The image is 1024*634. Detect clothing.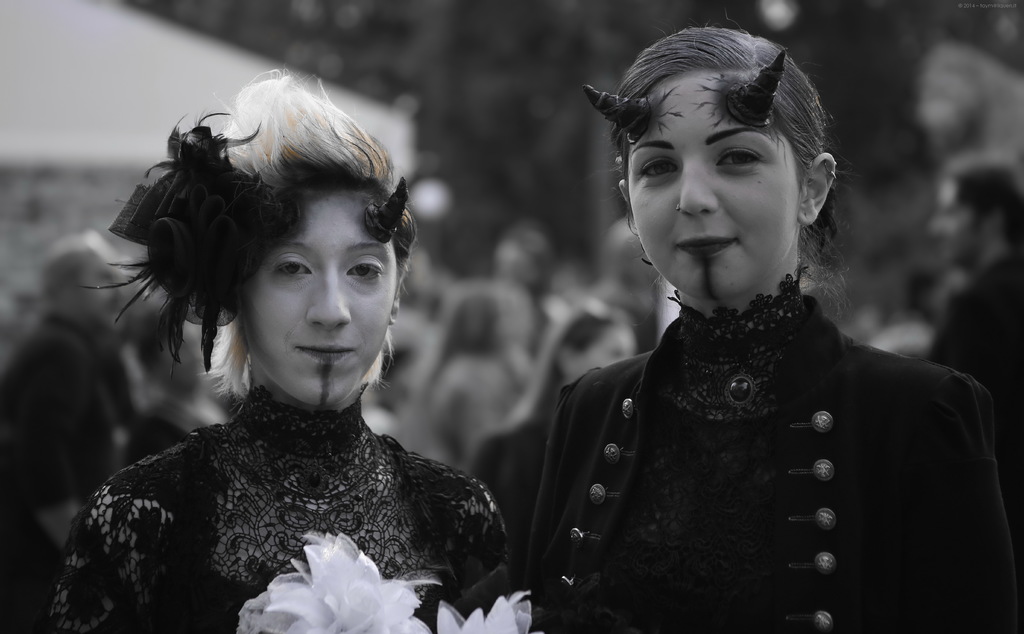
Detection: 0,287,141,633.
